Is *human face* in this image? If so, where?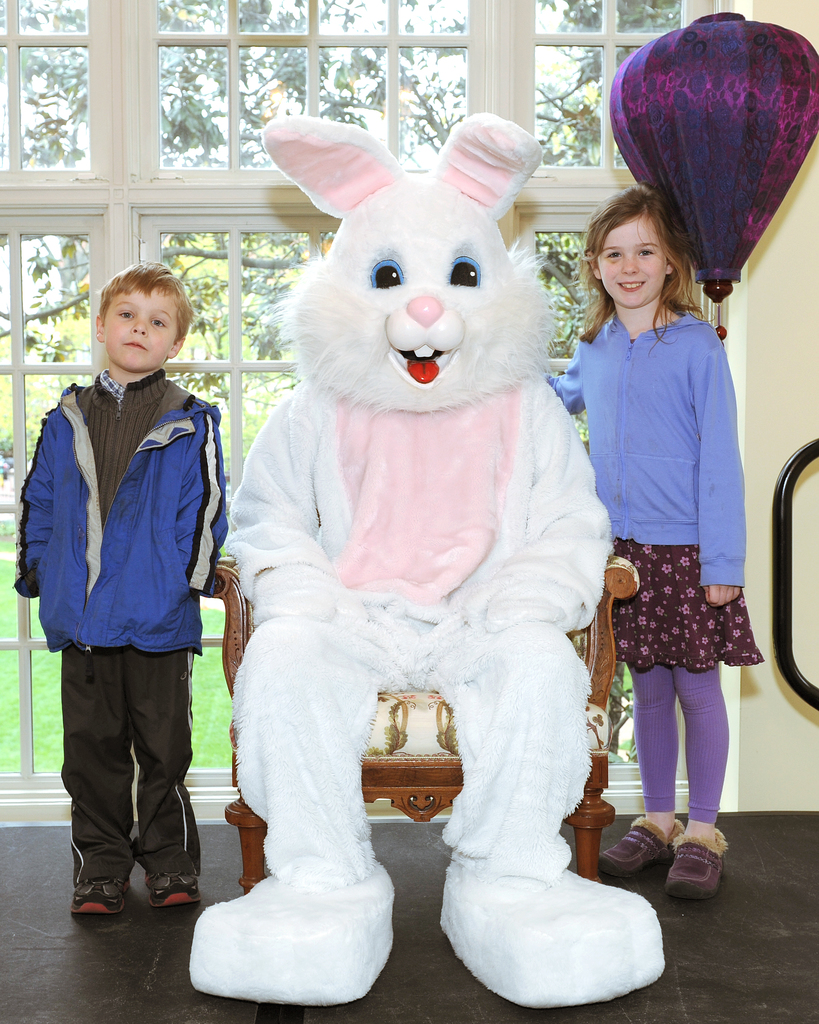
Yes, at select_region(102, 288, 180, 370).
